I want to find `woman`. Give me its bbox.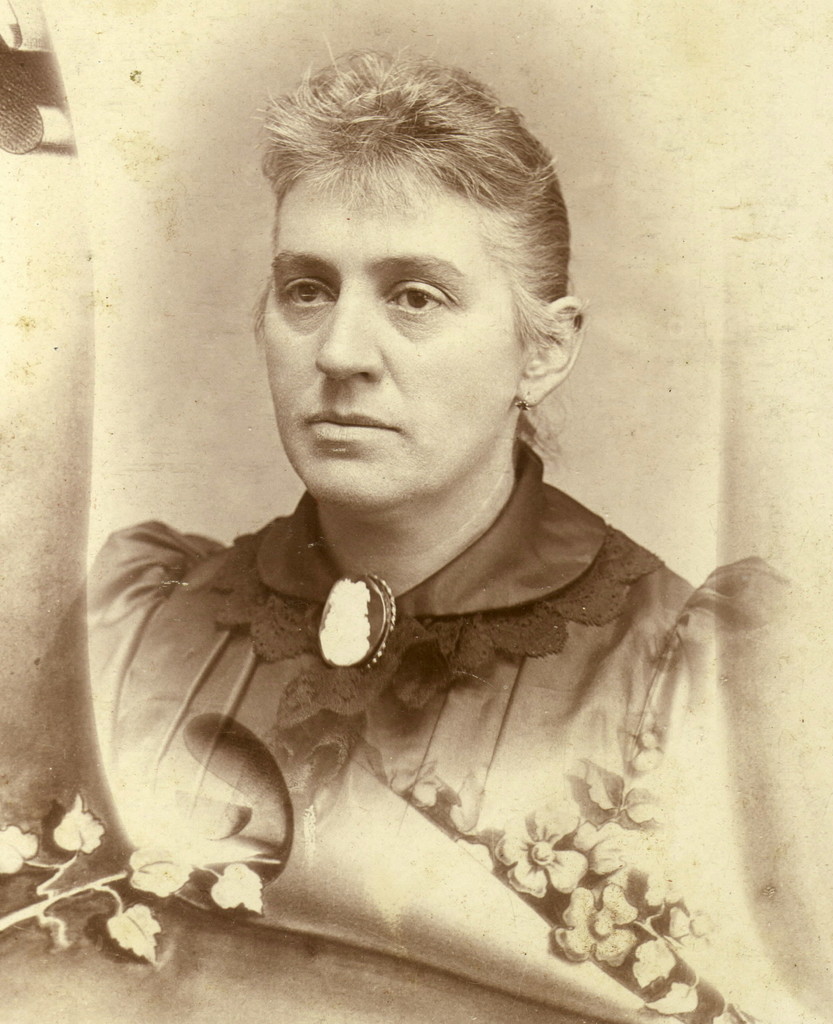
pyautogui.locateOnScreen(44, 19, 809, 969).
